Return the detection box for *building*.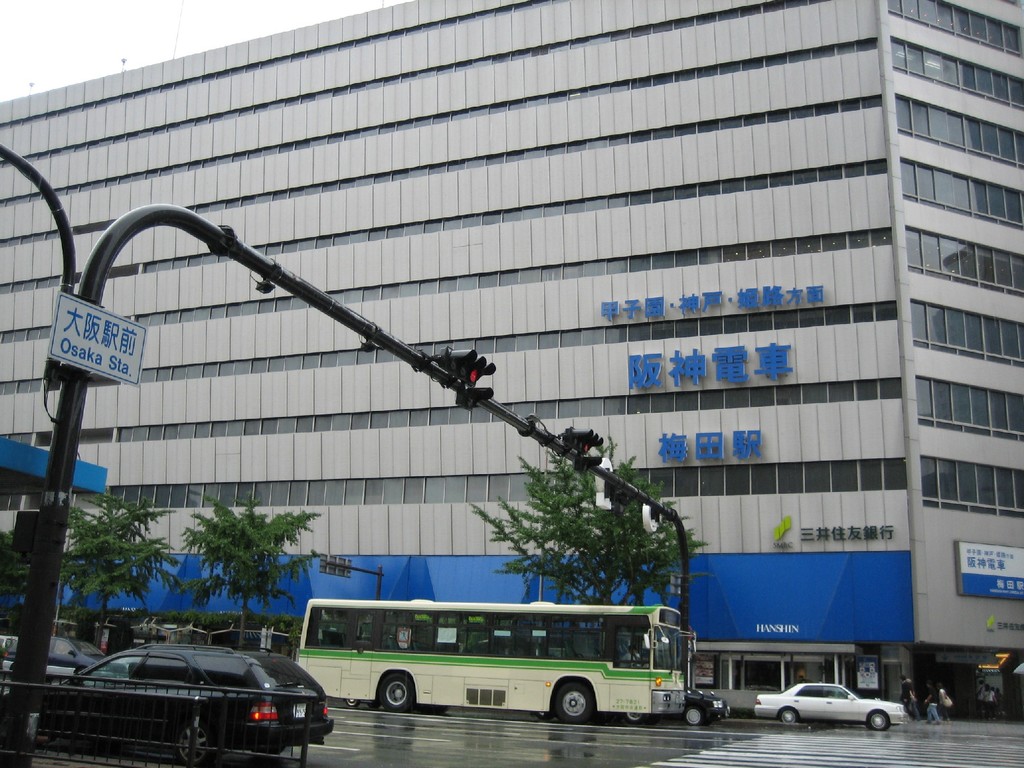
bbox=[0, 1, 1023, 719].
